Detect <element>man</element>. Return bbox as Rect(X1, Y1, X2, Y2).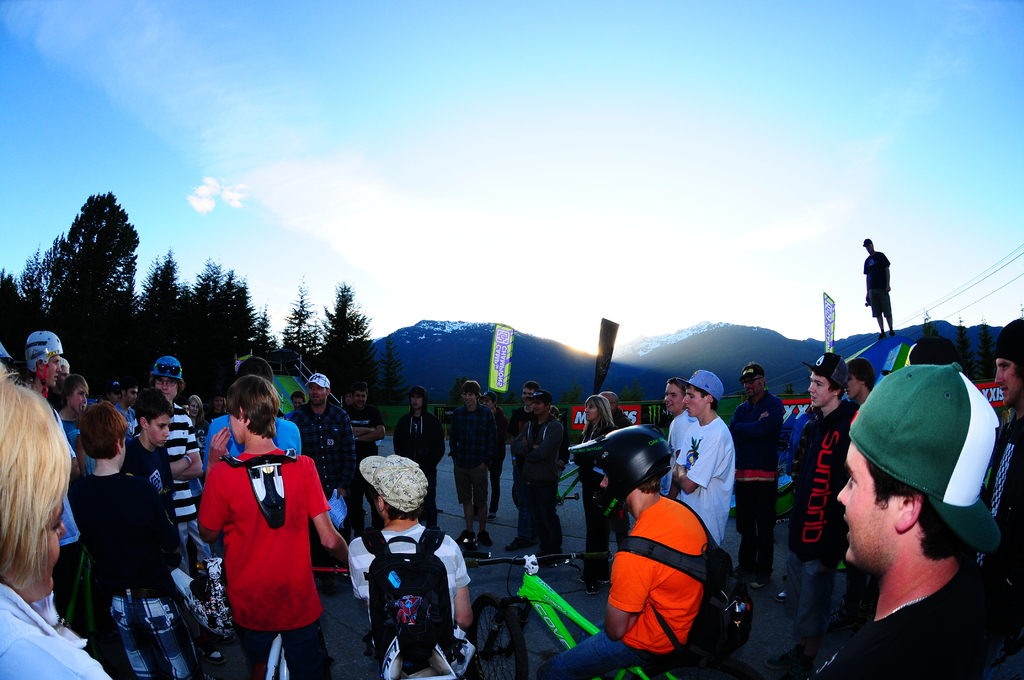
Rect(799, 352, 1023, 679).
